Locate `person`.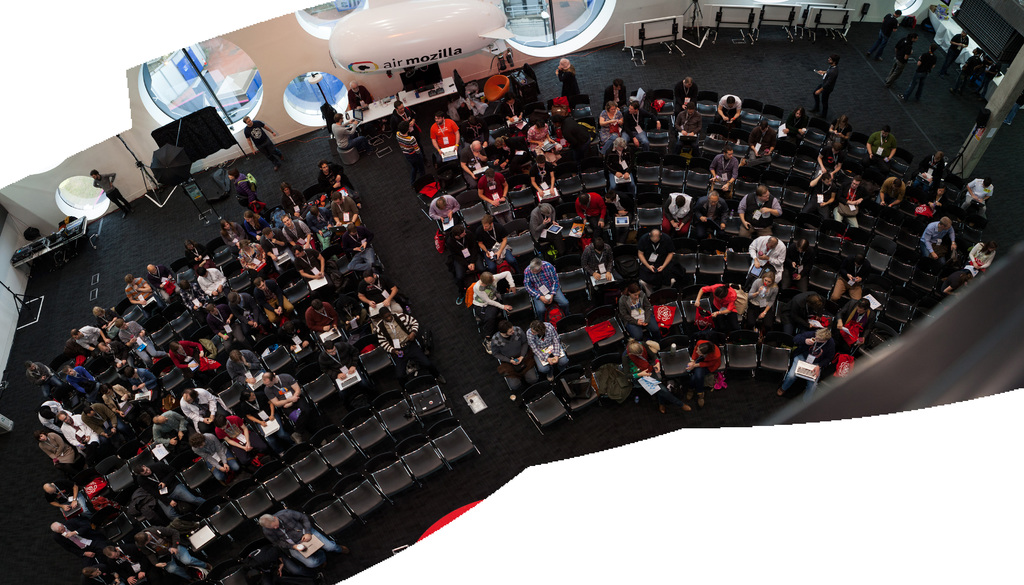
Bounding box: detection(346, 77, 378, 109).
